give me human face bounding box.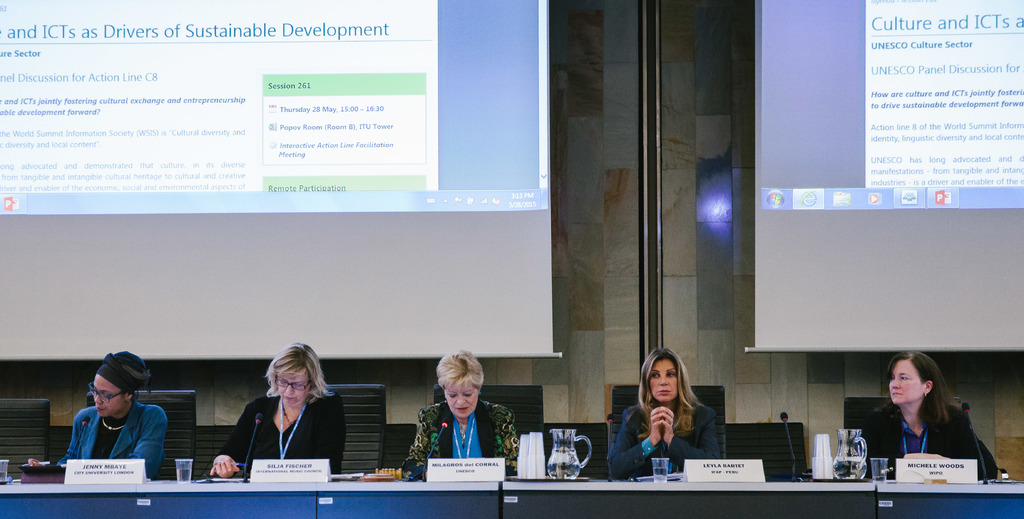
detection(644, 353, 678, 401).
